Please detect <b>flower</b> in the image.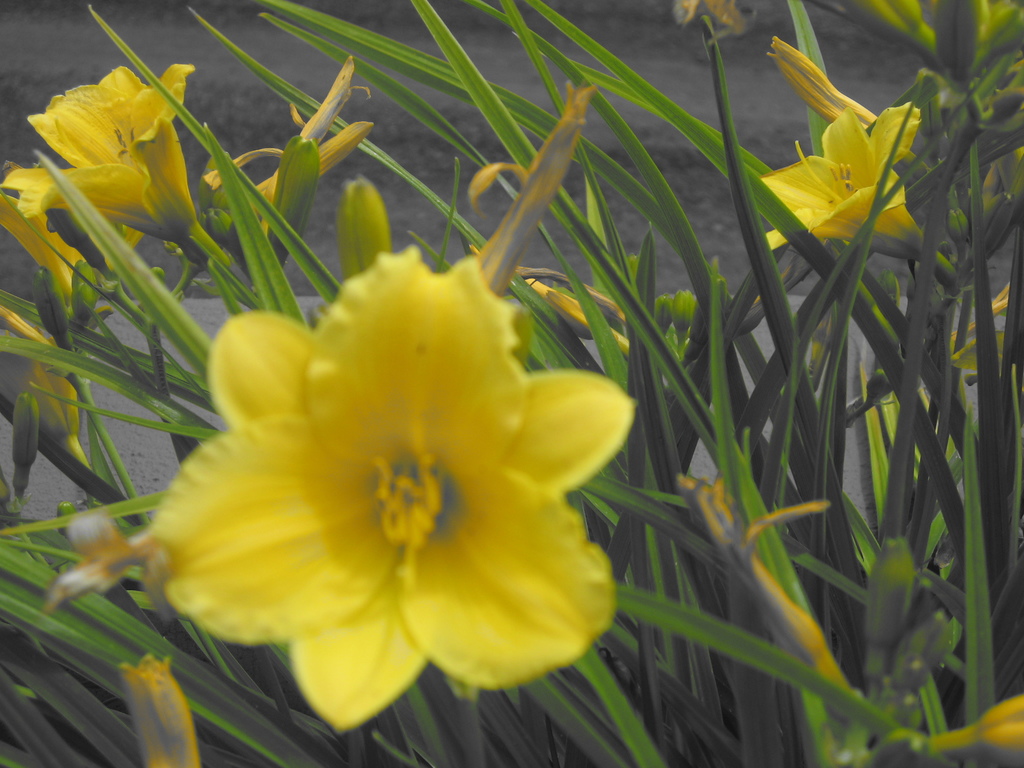
116, 651, 204, 767.
